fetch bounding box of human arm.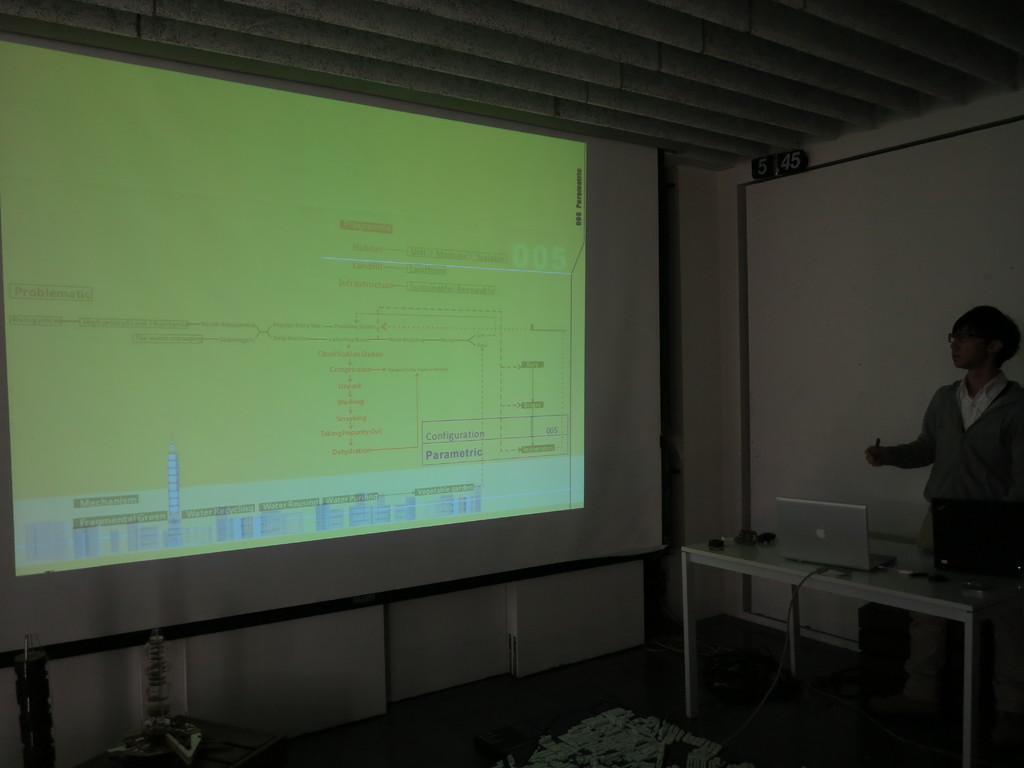
Bbox: x1=865, y1=399, x2=933, y2=469.
